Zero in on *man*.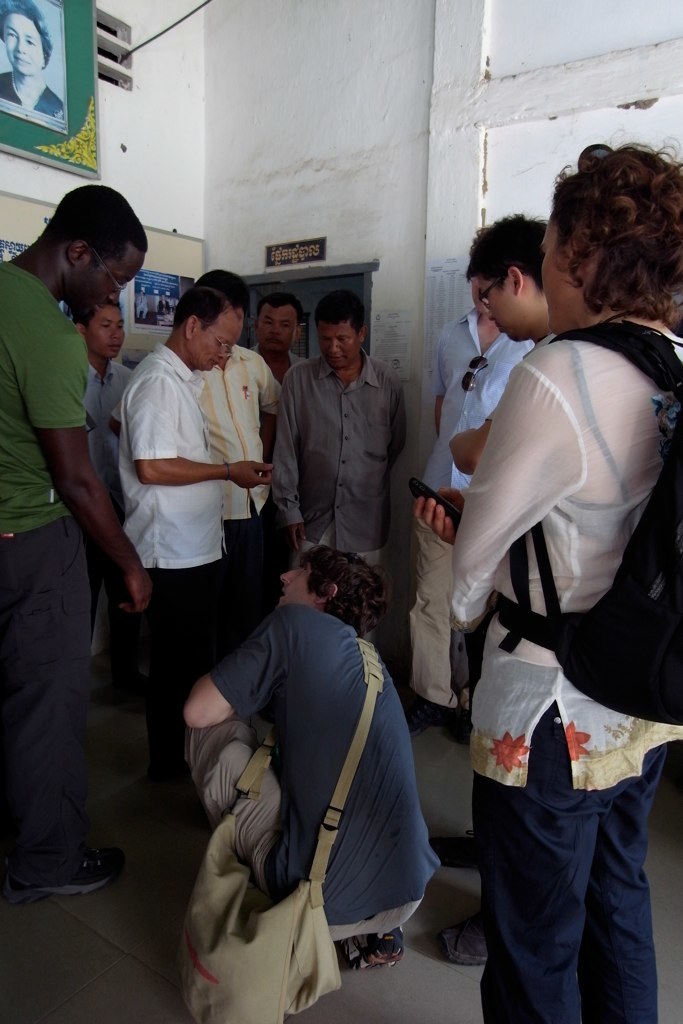
Zeroed in: locate(424, 217, 554, 965).
